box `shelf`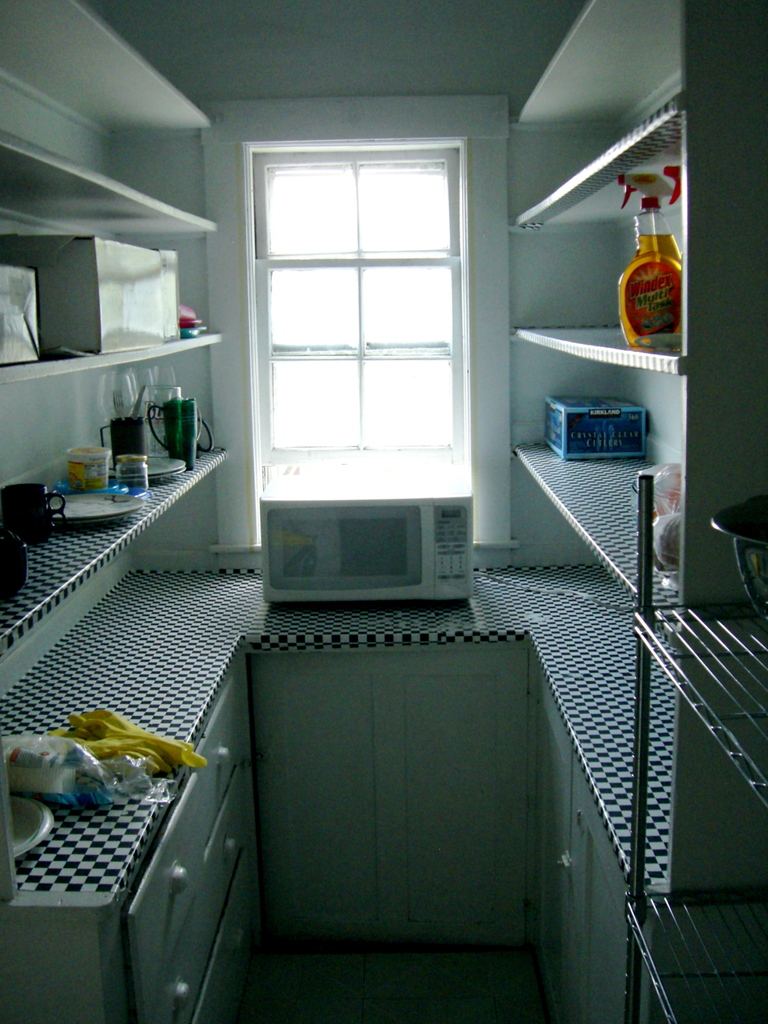
(497, 0, 738, 622)
